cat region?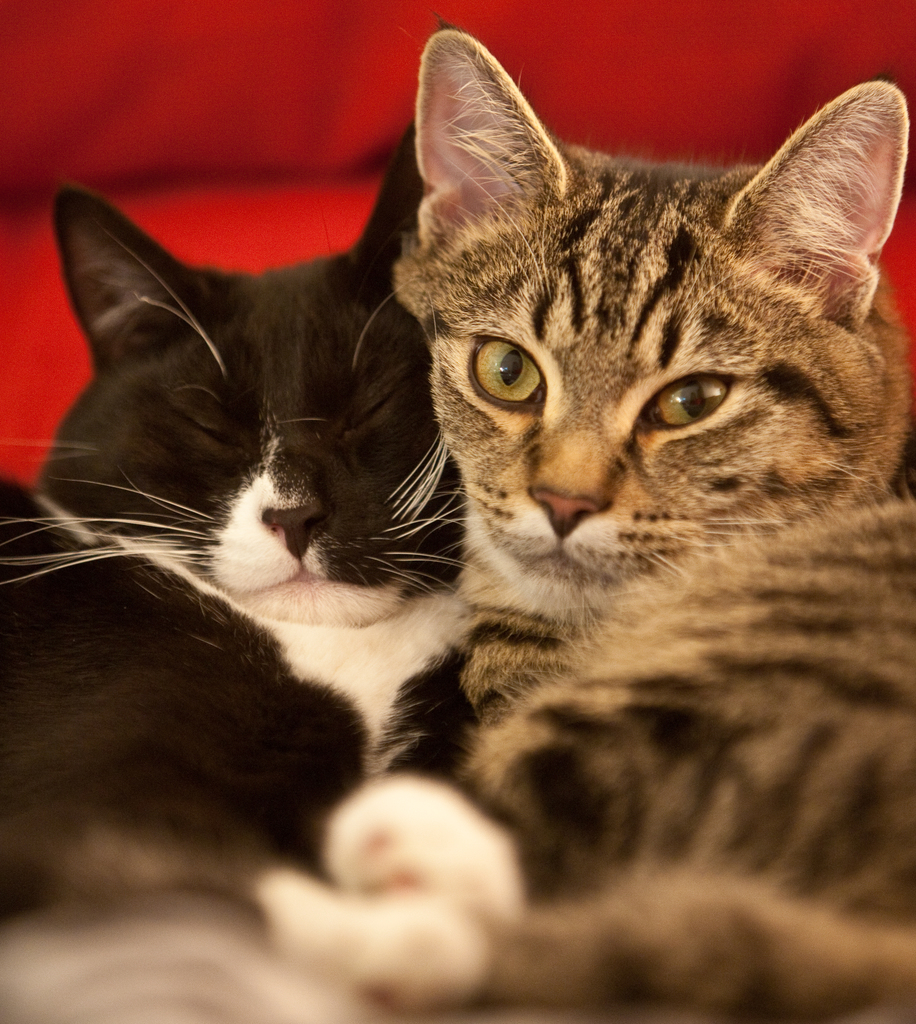
select_region(419, 29, 915, 1022)
